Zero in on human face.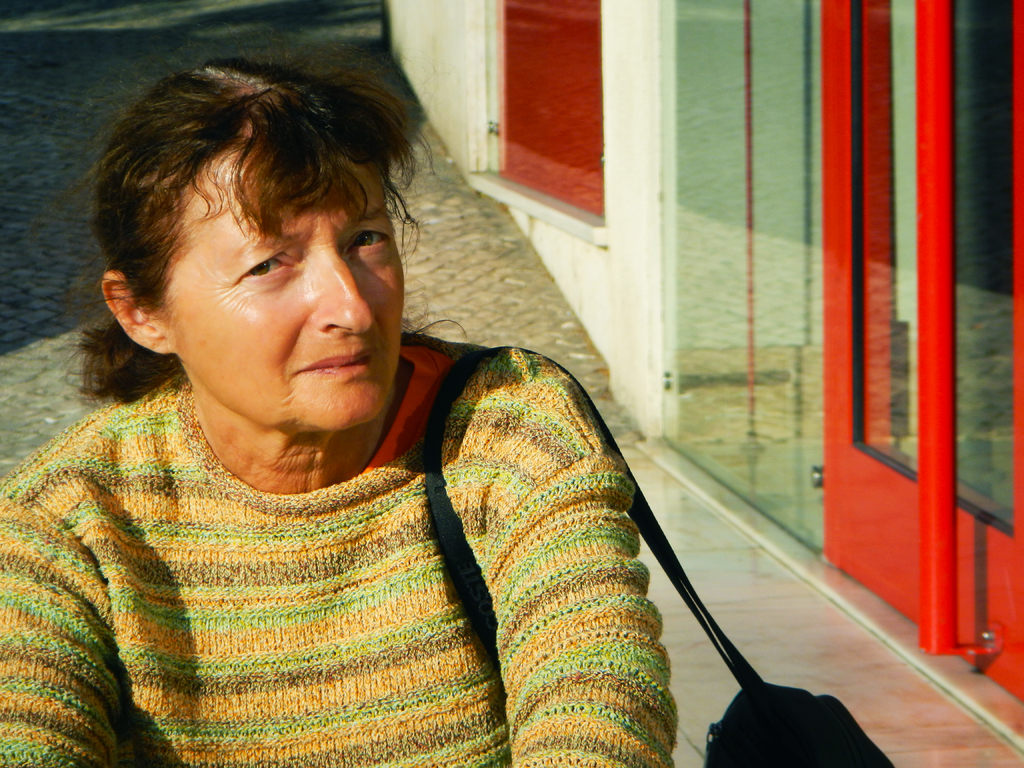
Zeroed in: locate(165, 161, 403, 426).
